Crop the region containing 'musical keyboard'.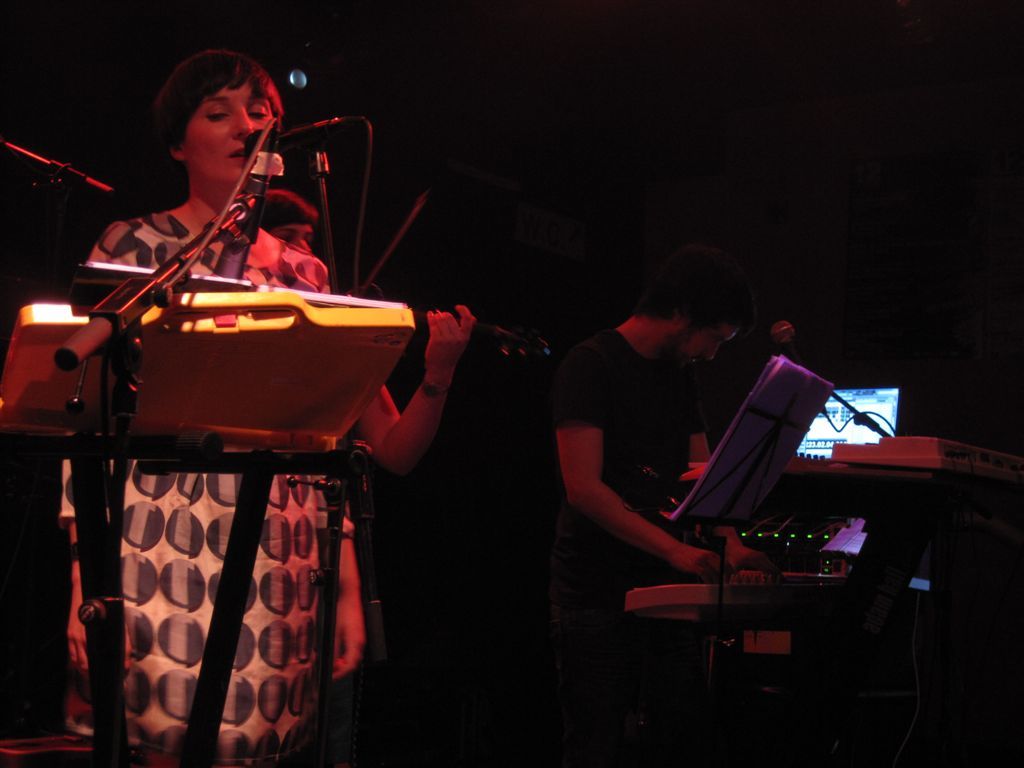
Crop region: select_region(682, 454, 836, 484).
